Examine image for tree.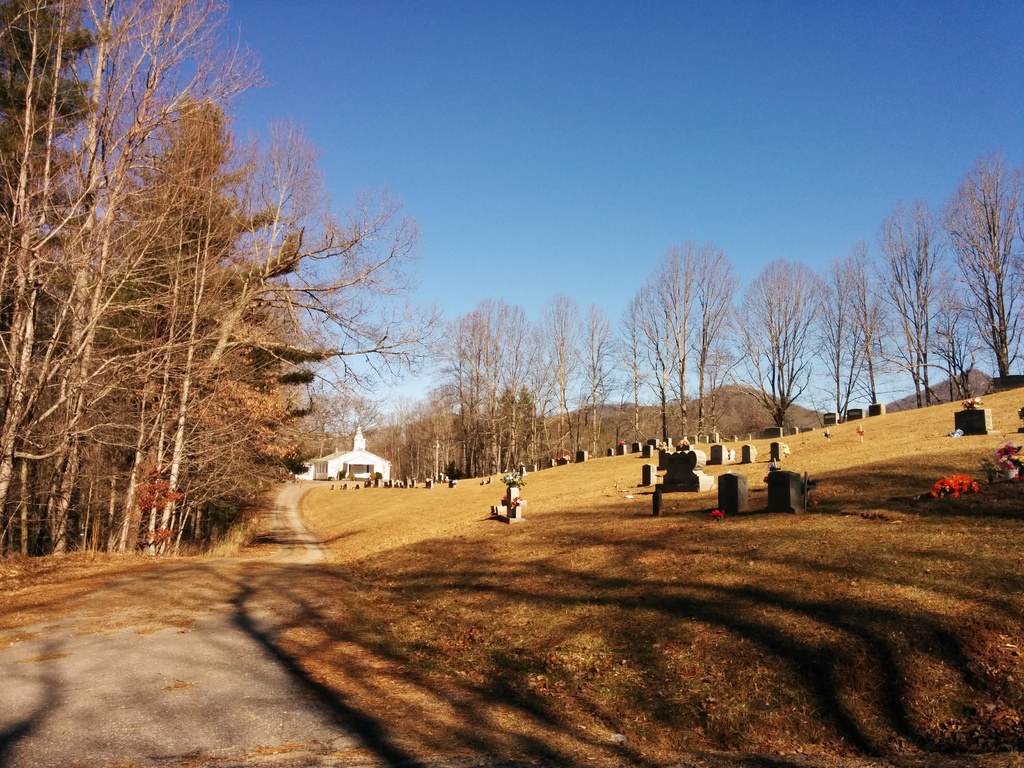
Examination result: bbox=(24, 62, 364, 572).
